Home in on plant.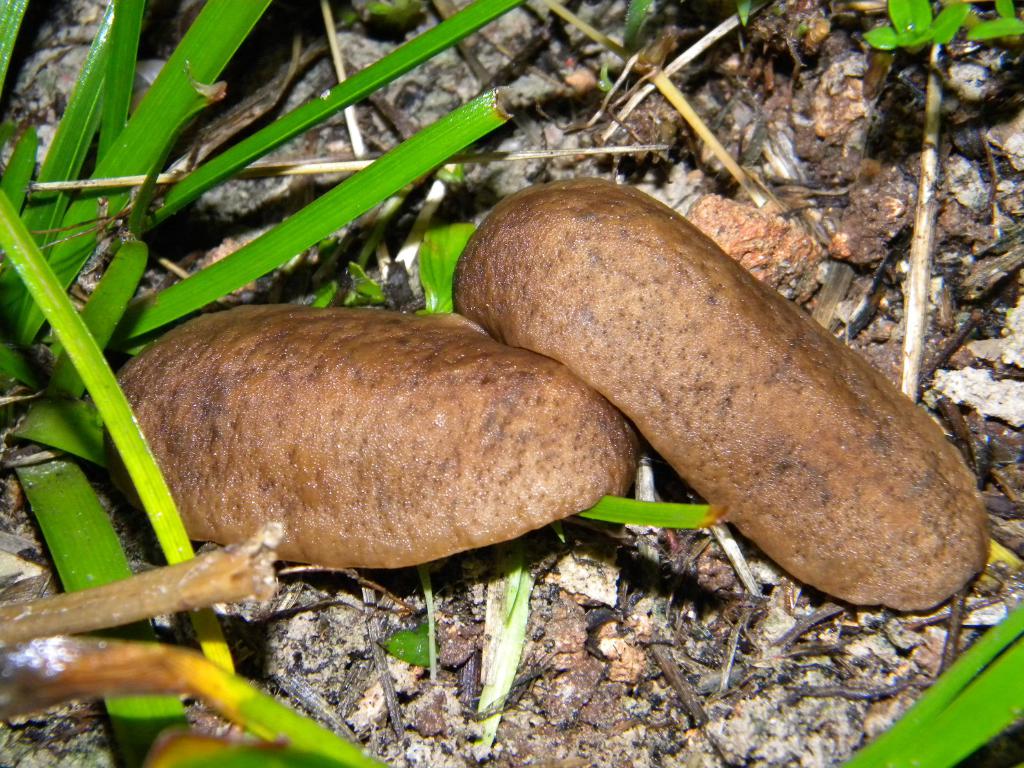
Homed in at x1=837, y1=586, x2=1023, y2=767.
